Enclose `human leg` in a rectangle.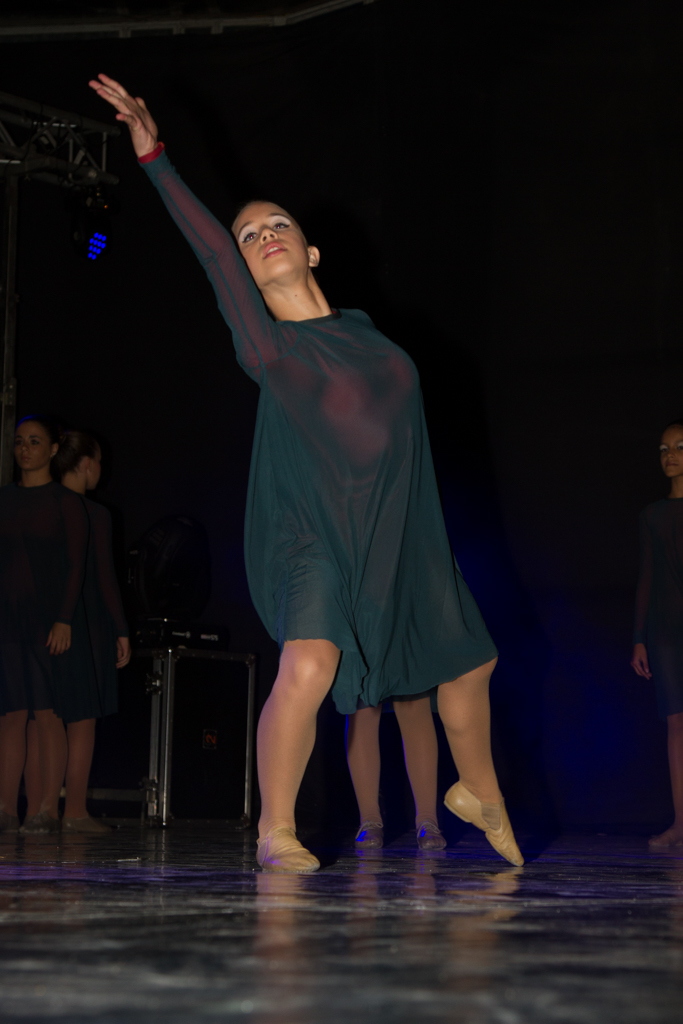
region(346, 714, 383, 851).
